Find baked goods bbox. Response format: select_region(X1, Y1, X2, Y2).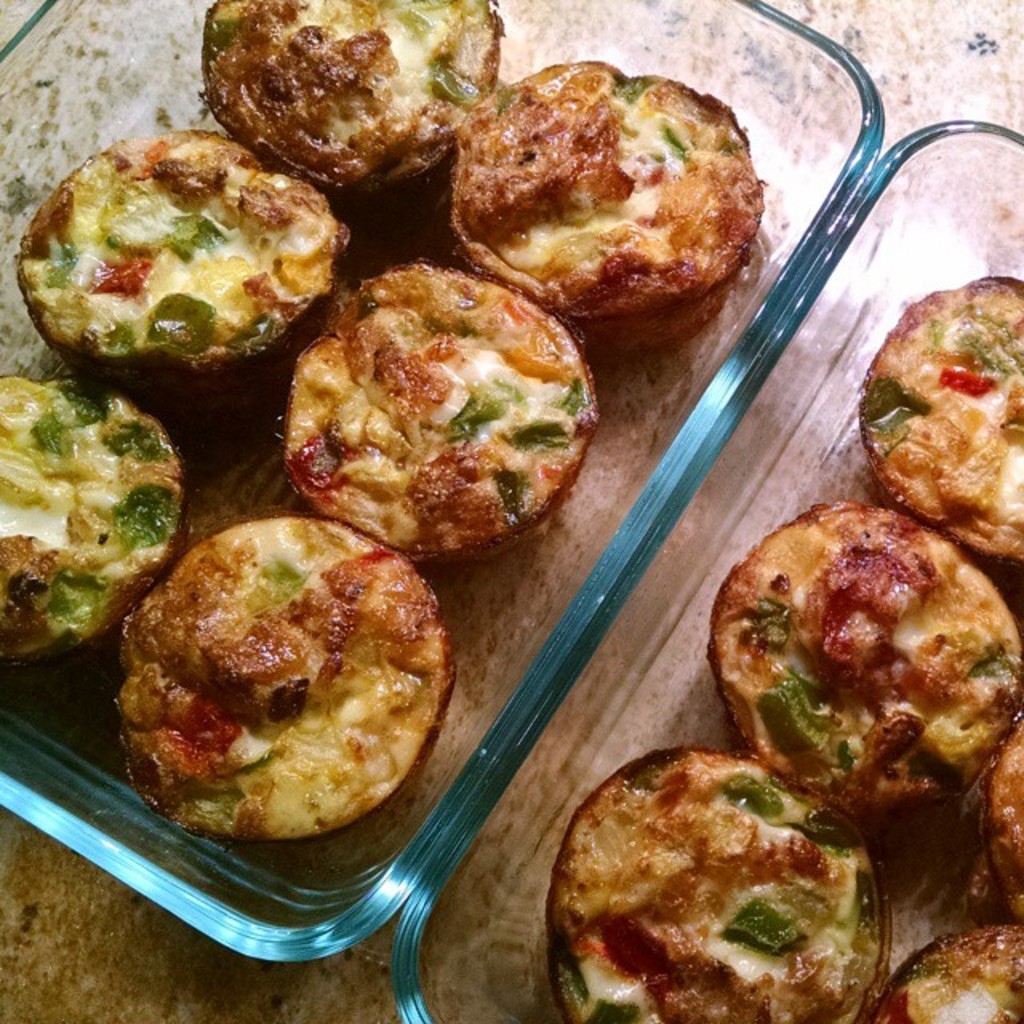
select_region(448, 59, 766, 363).
